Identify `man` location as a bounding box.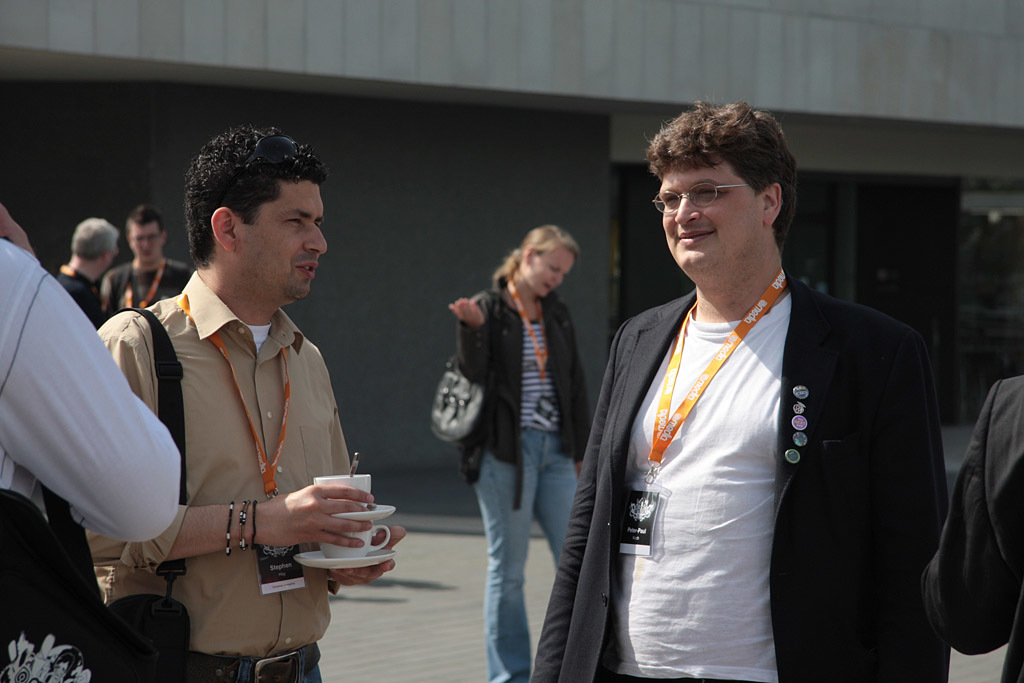
box(525, 99, 941, 682).
